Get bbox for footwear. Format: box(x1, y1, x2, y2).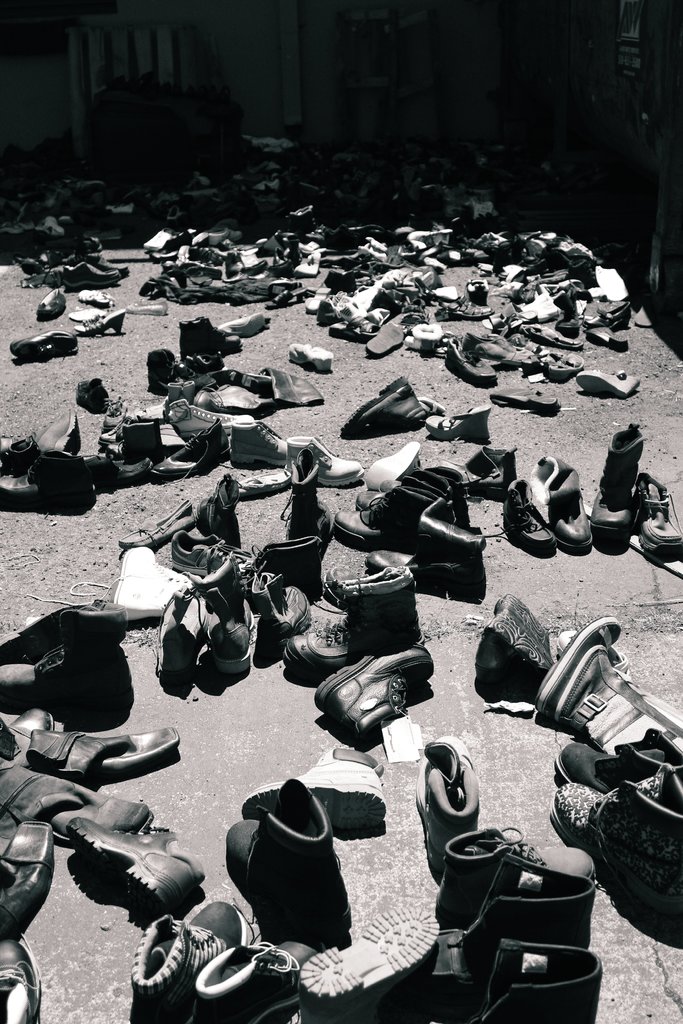
box(288, 566, 423, 680).
